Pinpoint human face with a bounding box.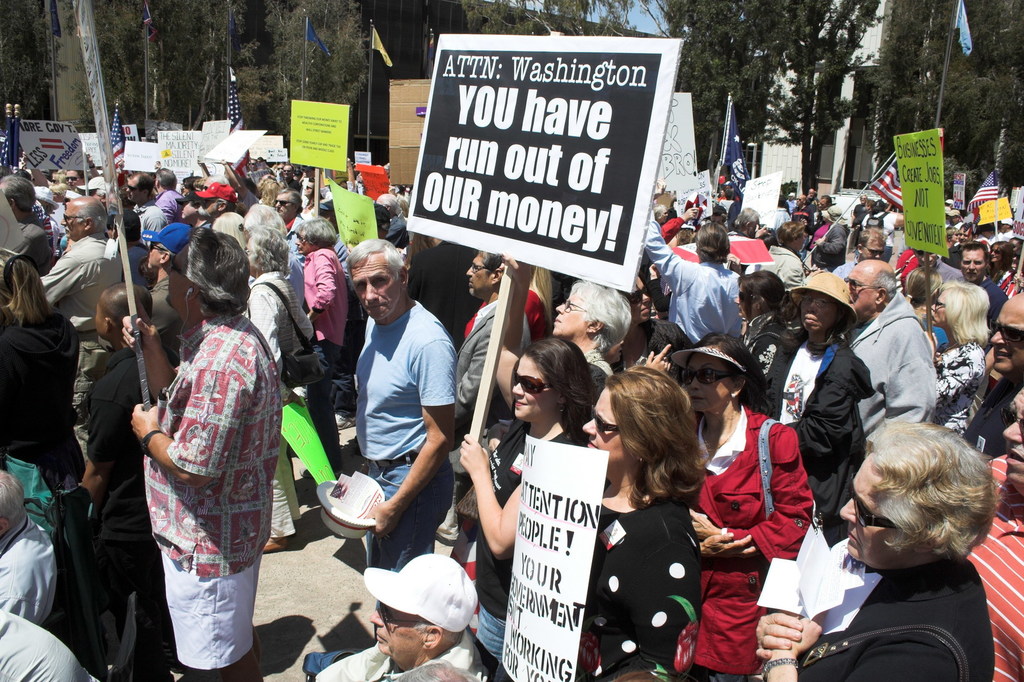
[840, 450, 905, 569].
